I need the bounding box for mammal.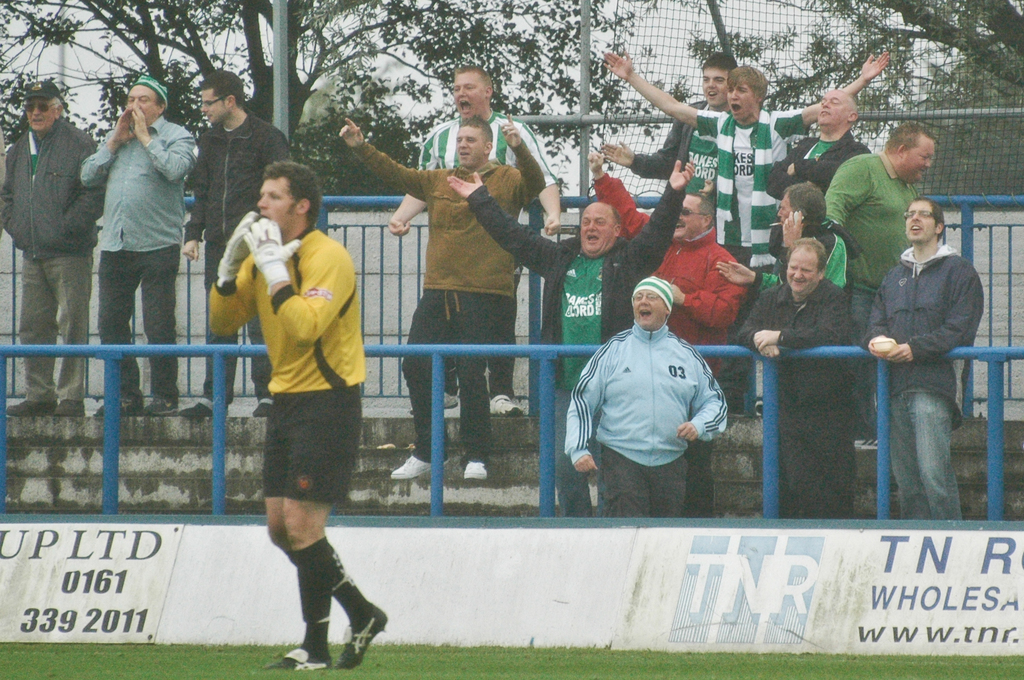
Here it is: x1=650, y1=51, x2=751, y2=159.
